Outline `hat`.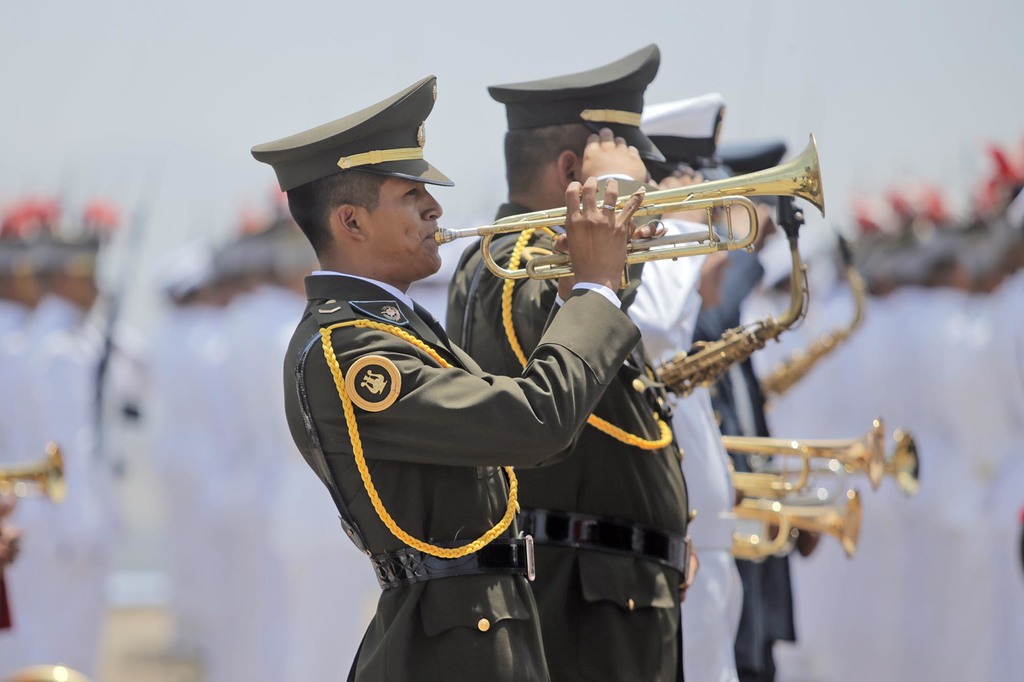
Outline: box=[483, 43, 668, 162].
